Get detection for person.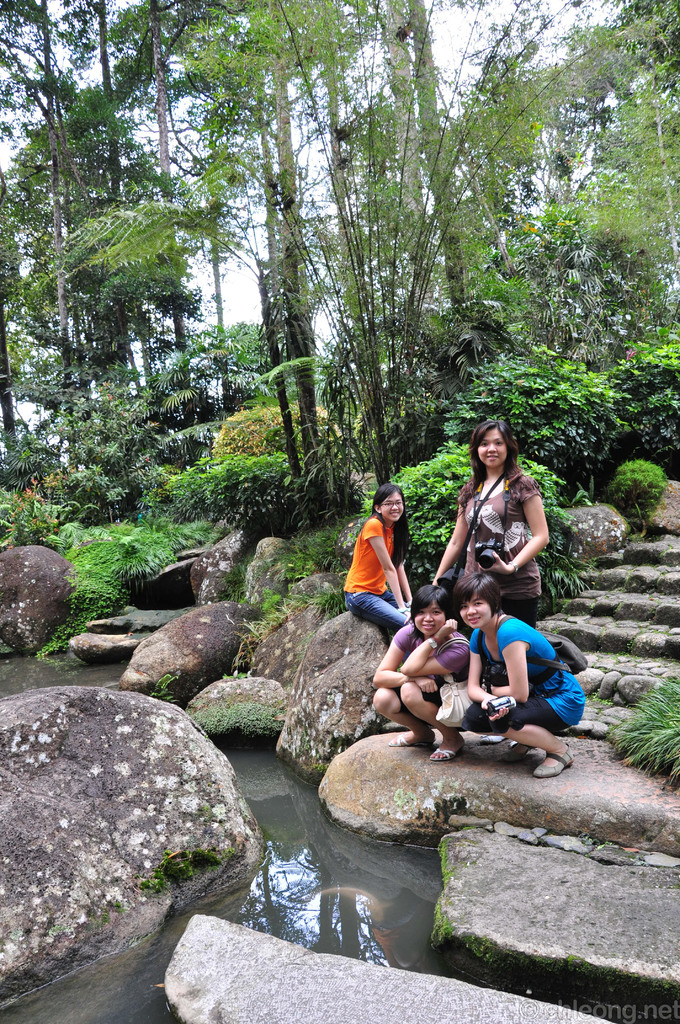
Detection: (426, 415, 547, 649).
